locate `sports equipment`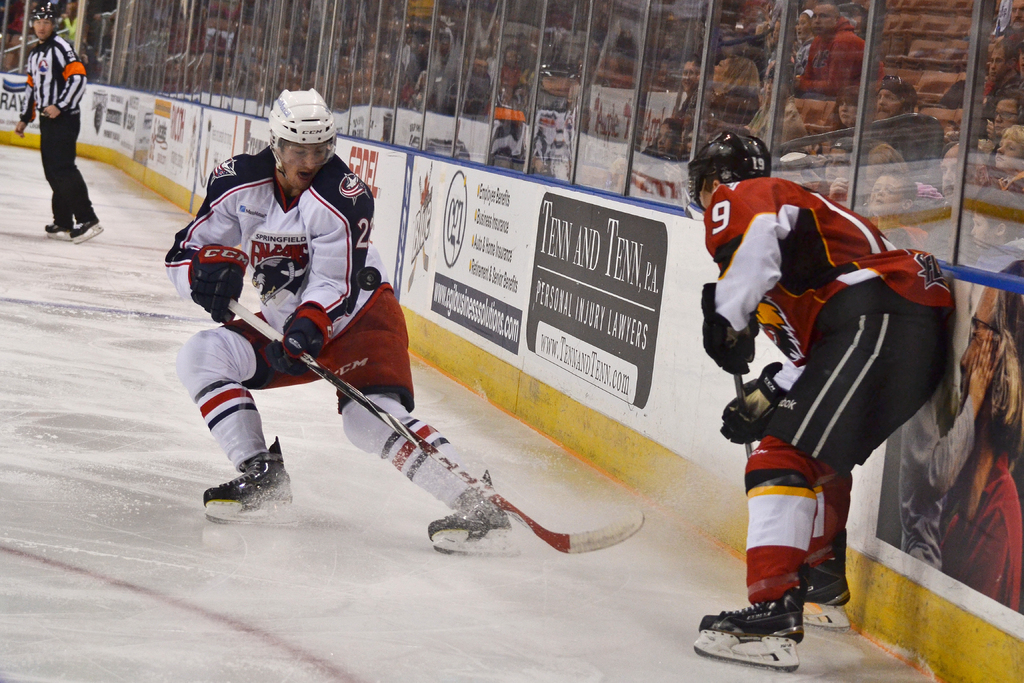
(805,599,852,639)
